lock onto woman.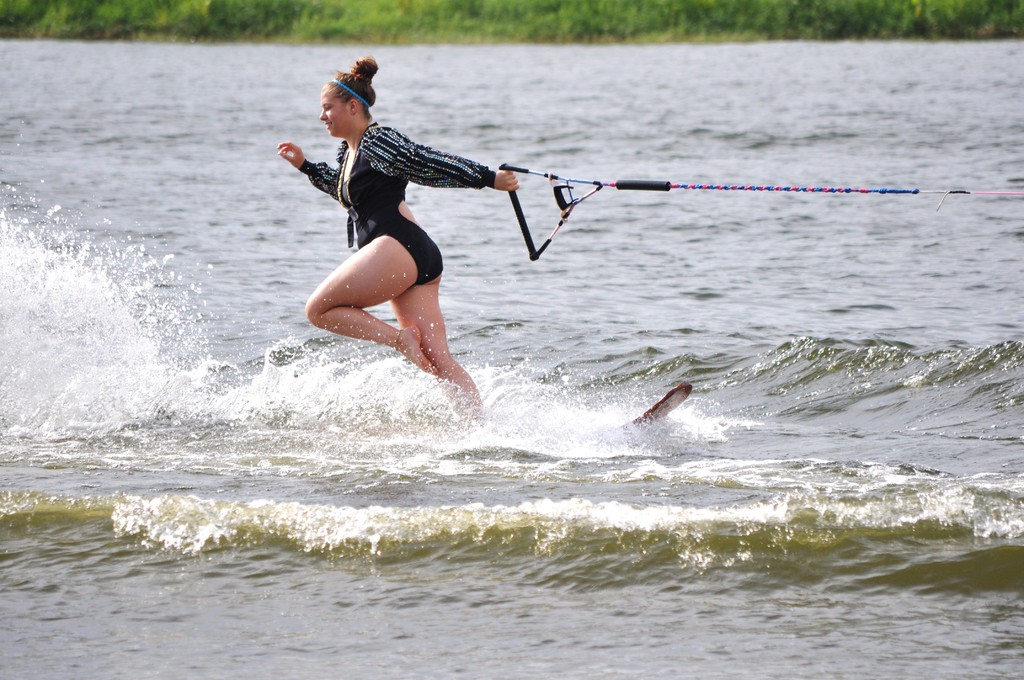
Locked: <bbox>291, 71, 525, 428</bbox>.
